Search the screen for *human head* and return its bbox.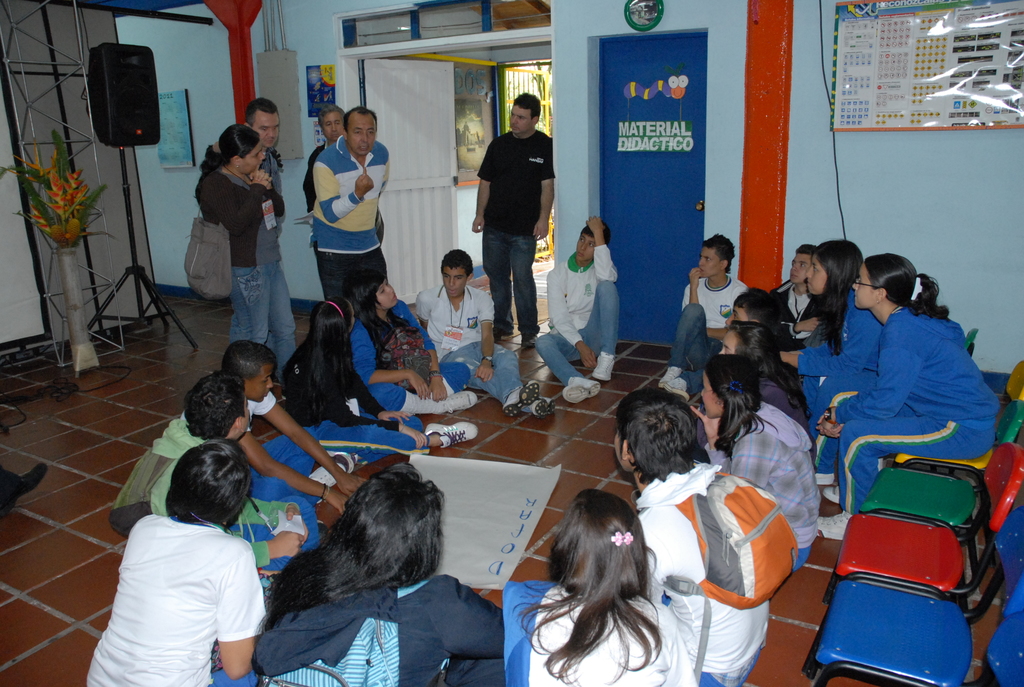
Found: bbox=(223, 339, 275, 403).
